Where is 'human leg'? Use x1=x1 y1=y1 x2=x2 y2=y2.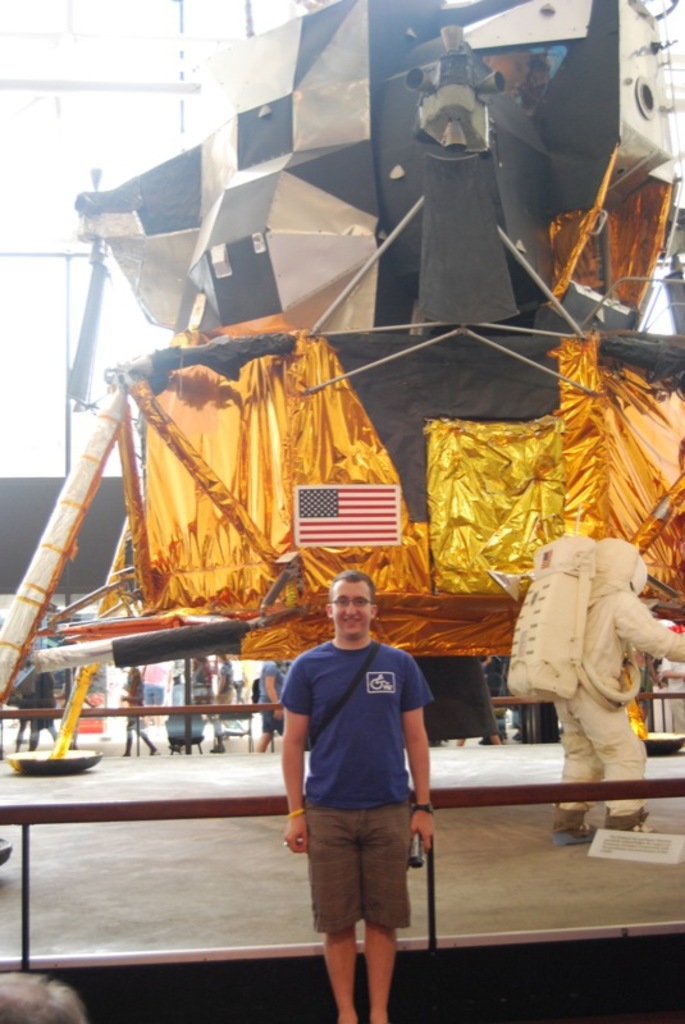
x1=568 y1=704 x2=654 y2=827.
